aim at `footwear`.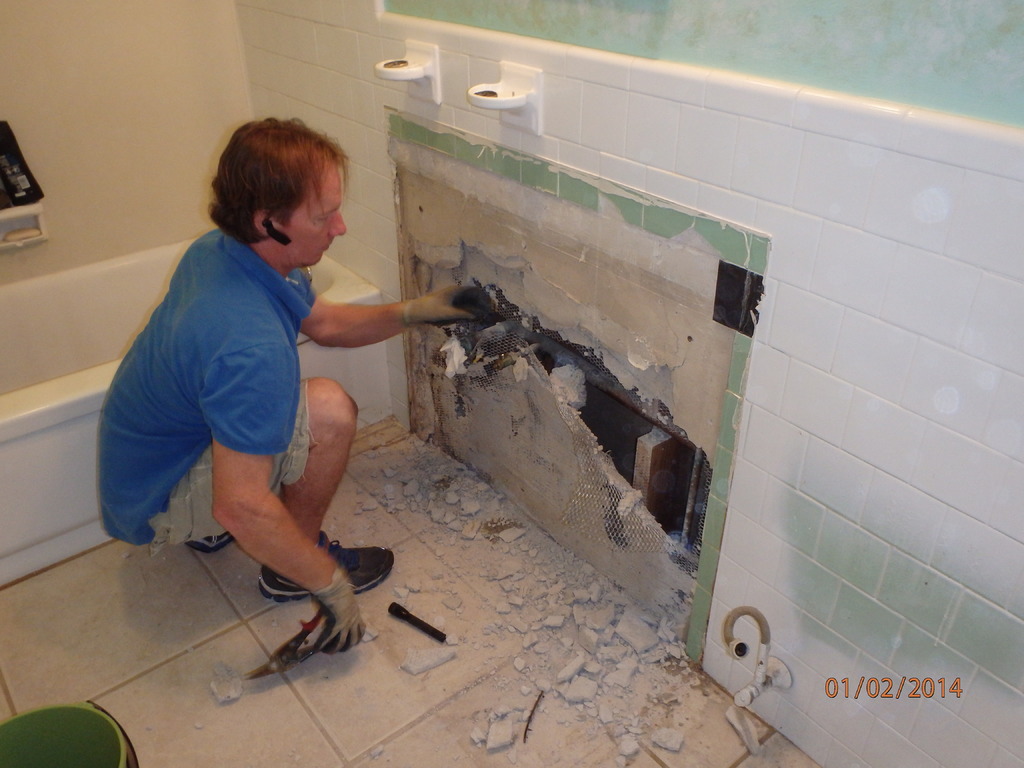
Aimed at detection(180, 529, 236, 557).
